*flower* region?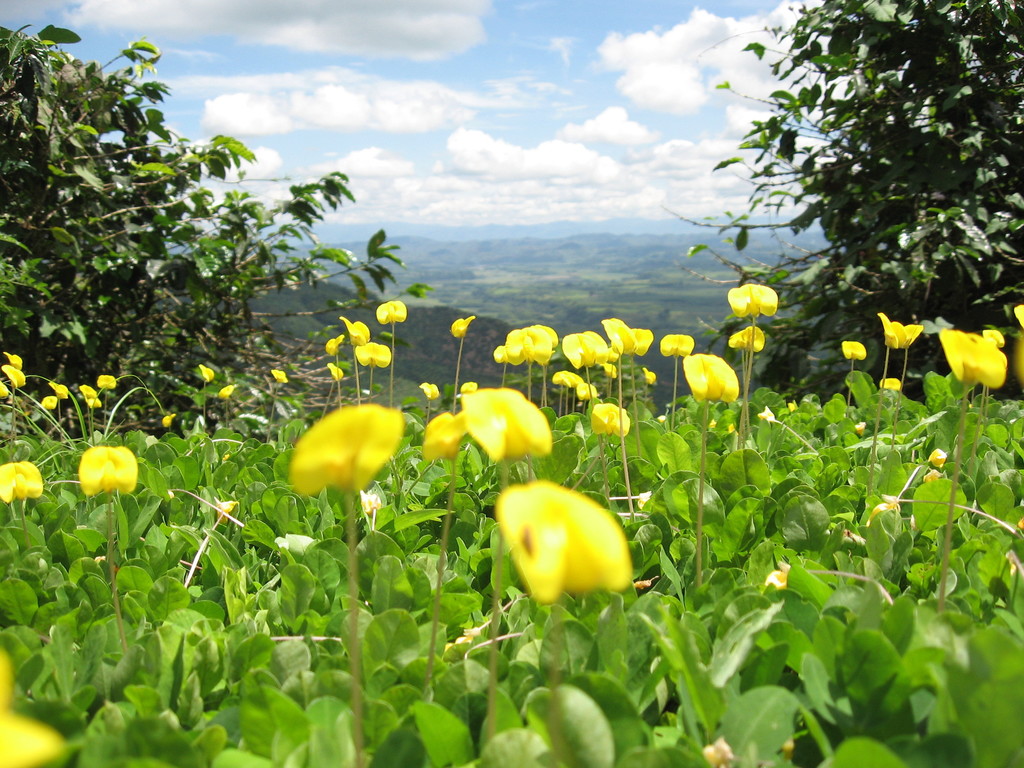
(705,737,732,767)
